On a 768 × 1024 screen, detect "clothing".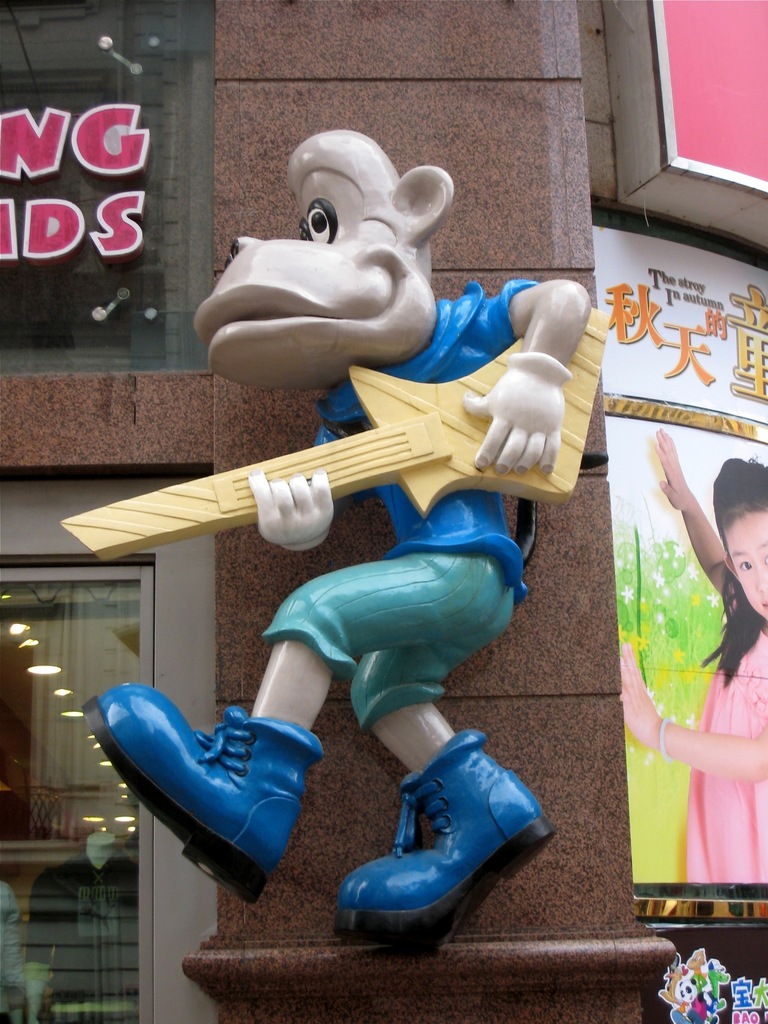
region(675, 590, 767, 882).
